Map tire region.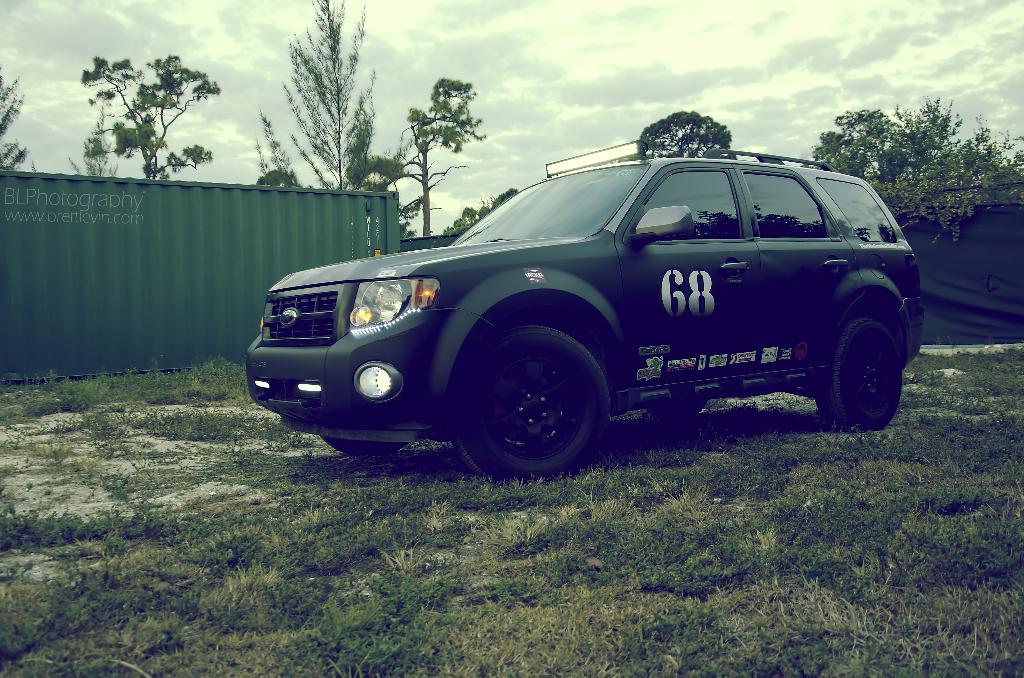
Mapped to select_region(323, 434, 405, 455).
